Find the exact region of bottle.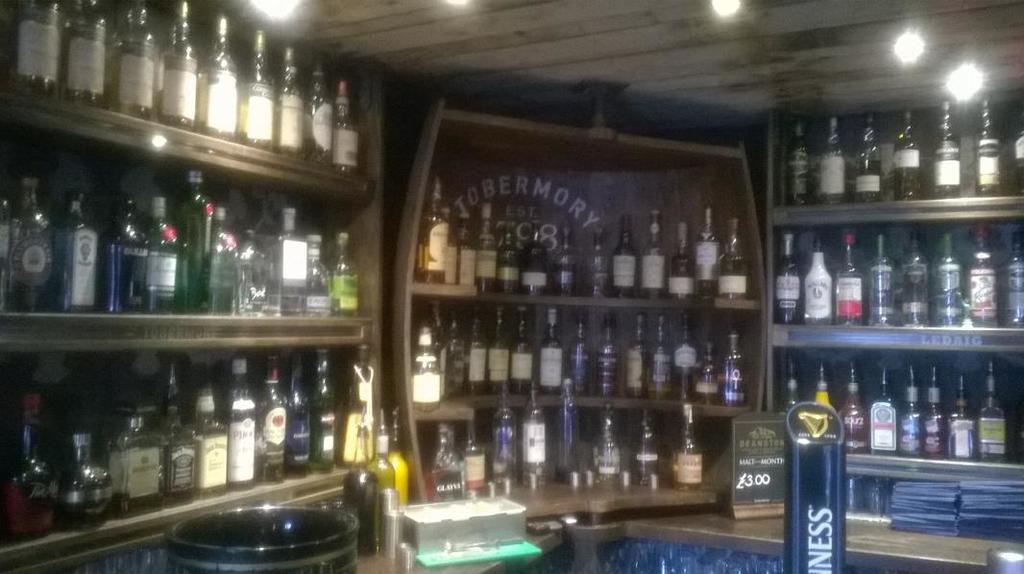
Exact region: bbox(948, 371, 976, 459).
